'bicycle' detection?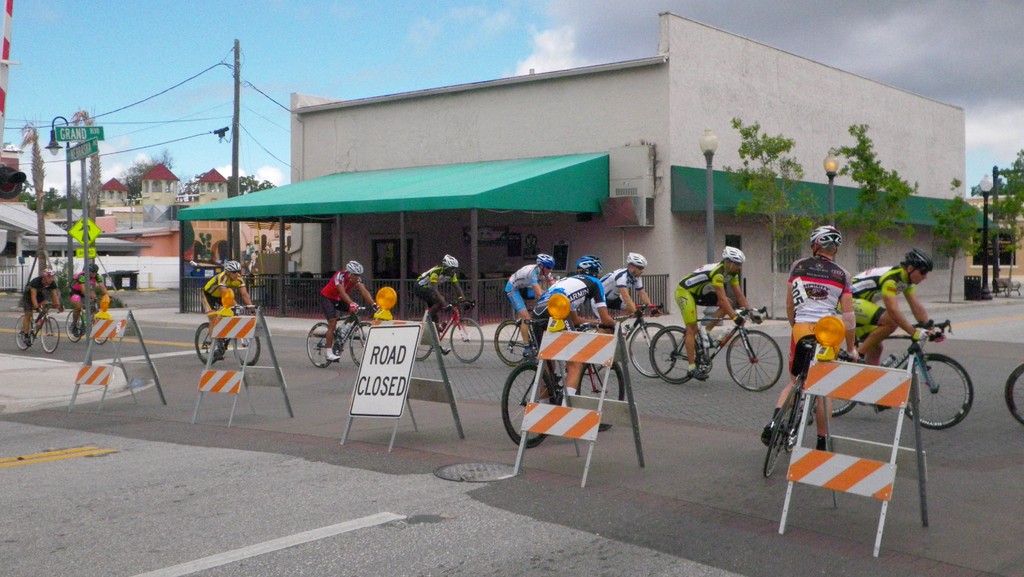
810/312/974/428
